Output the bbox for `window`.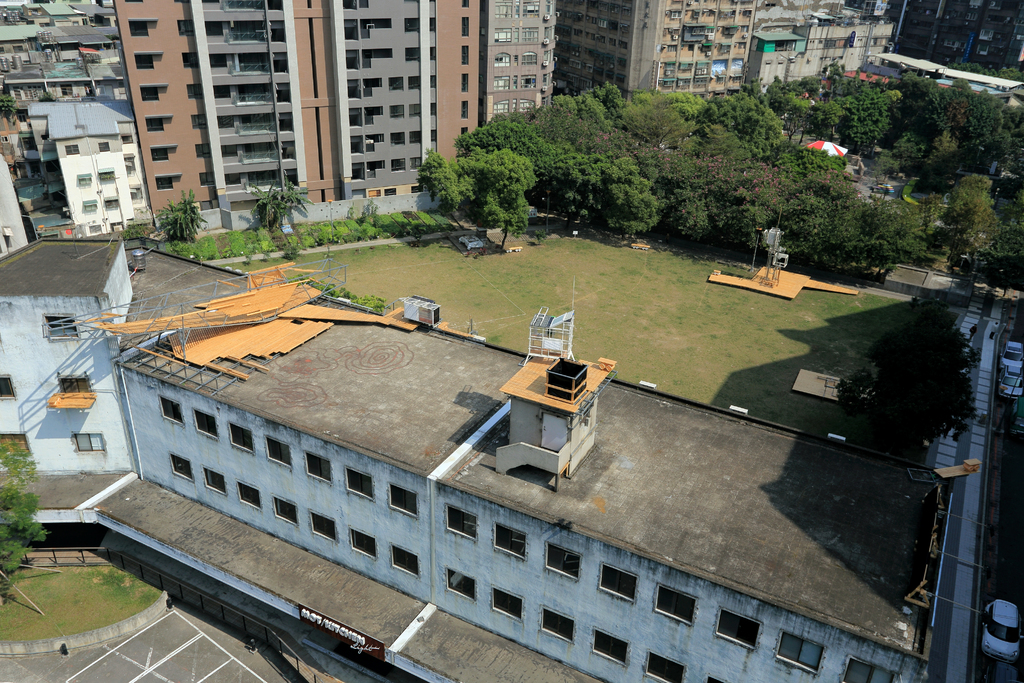
353:167:362:179.
